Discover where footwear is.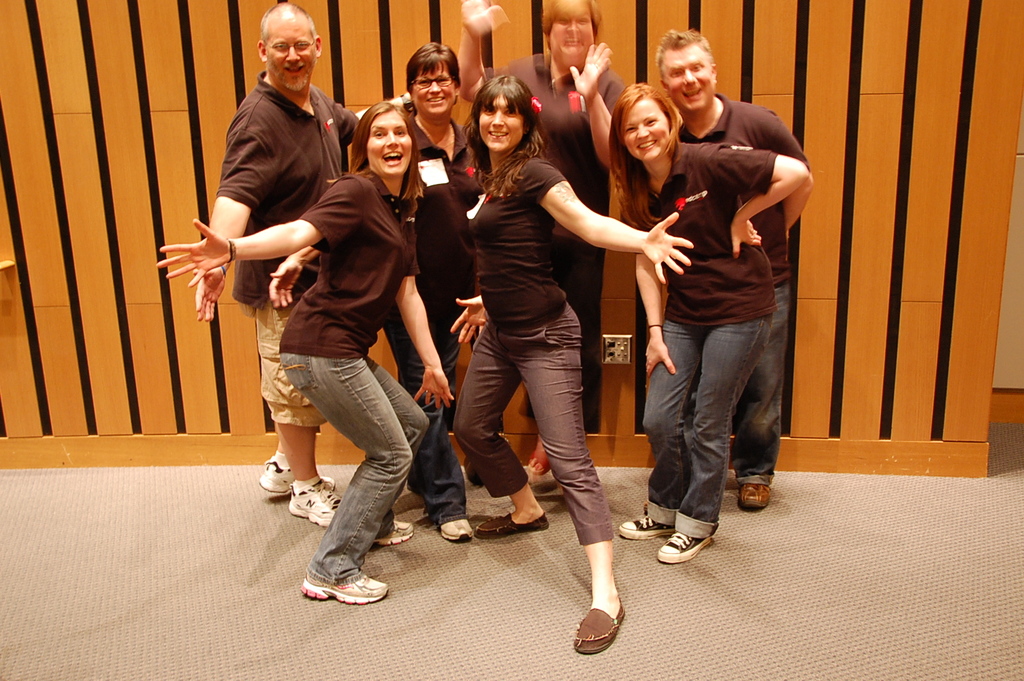
Discovered at BBox(374, 511, 414, 543).
